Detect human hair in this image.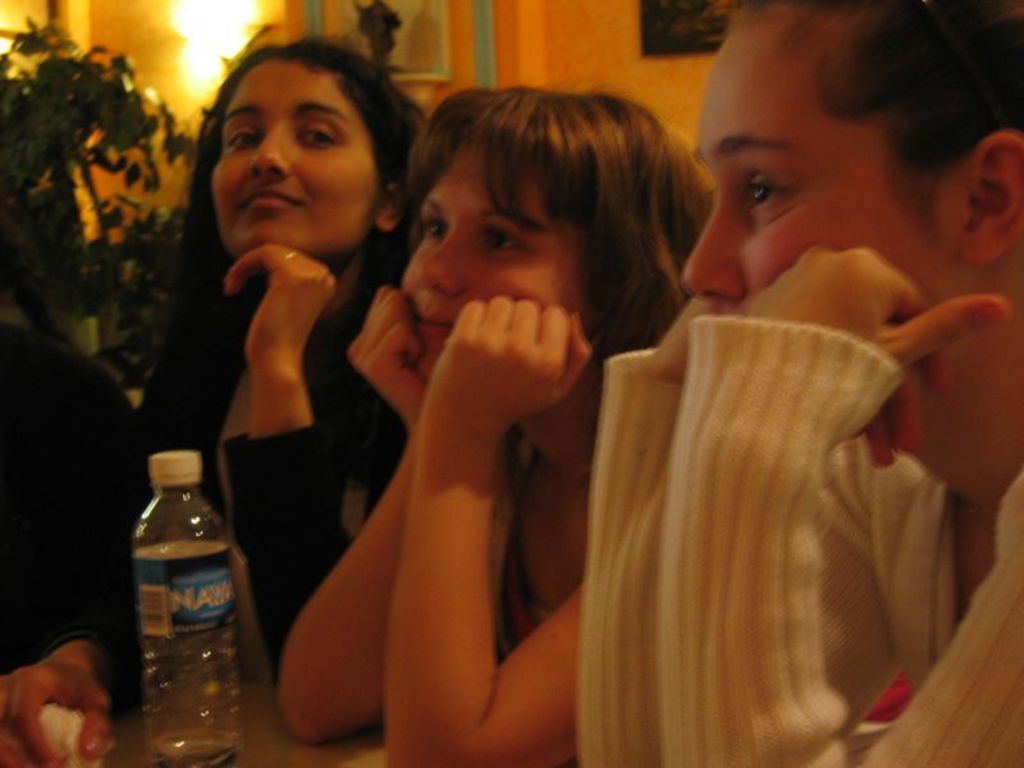
Detection: <box>701,17,982,237</box>.
